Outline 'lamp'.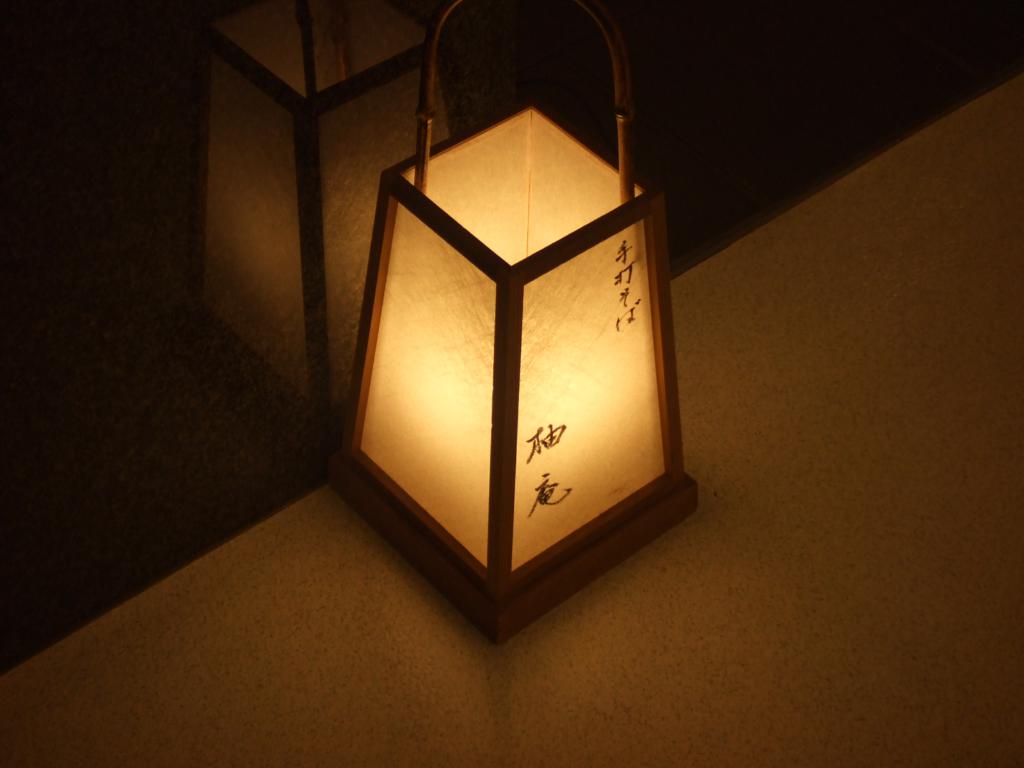
Outline: bbox=(328, 0, 708, 652).
